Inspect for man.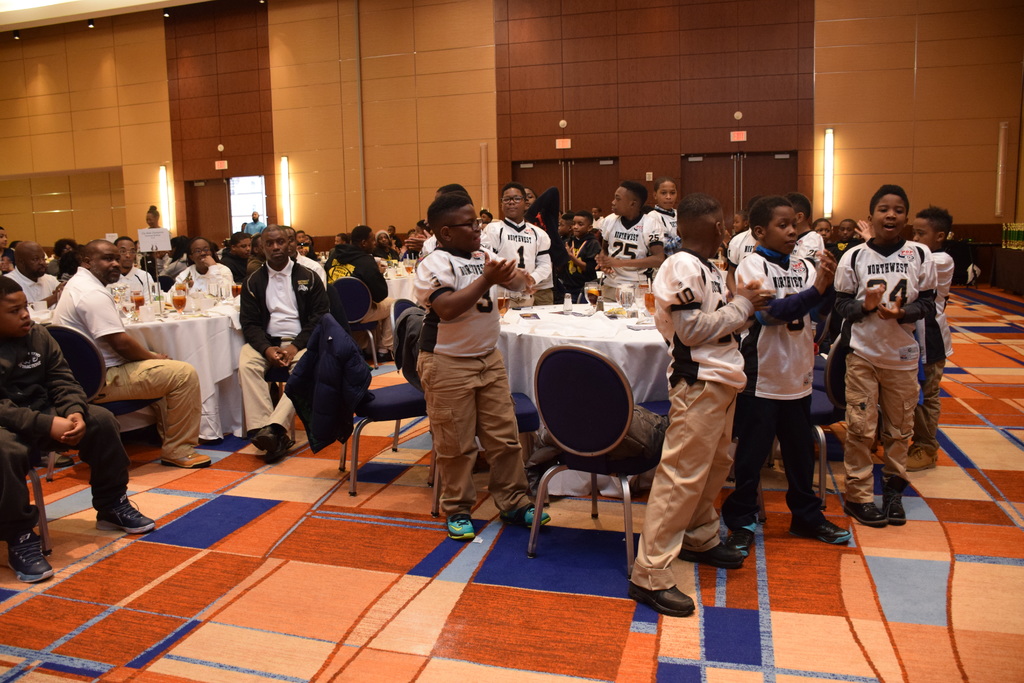
Inspection: (326,231,348,256).
